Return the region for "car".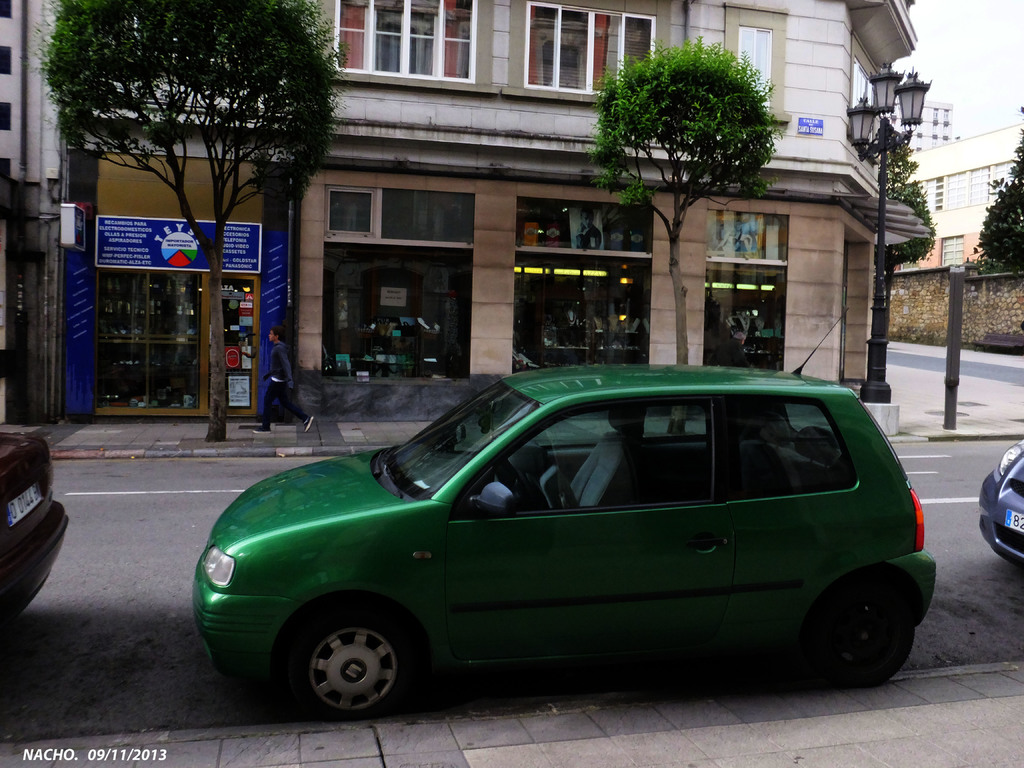
179:356:931:730.
